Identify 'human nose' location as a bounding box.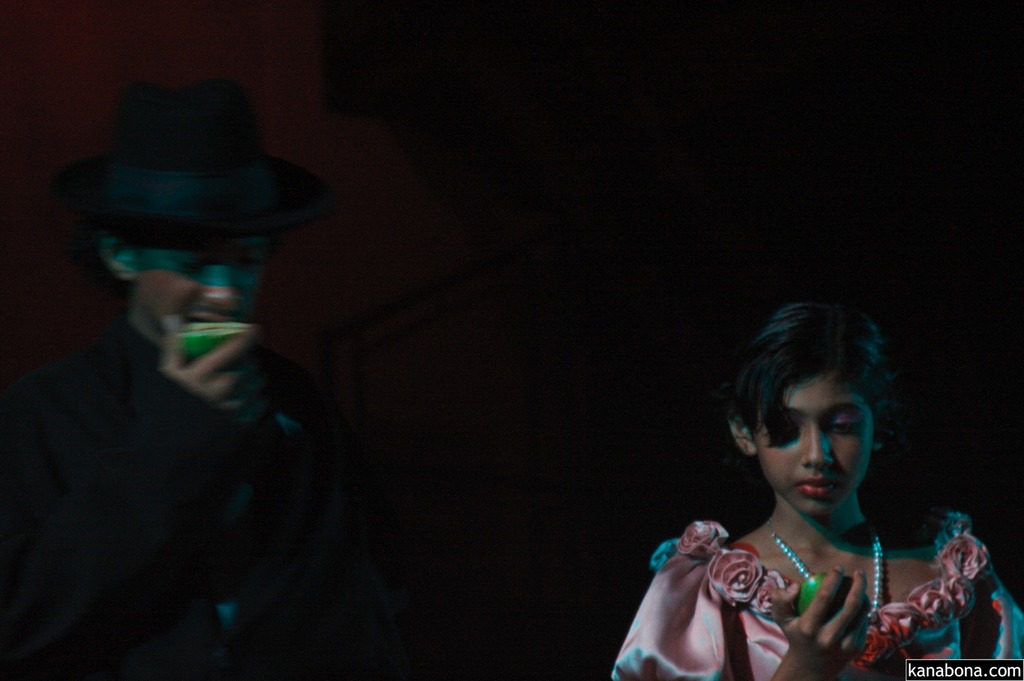
<bbox>199, 264, 245, 314</bbox>.
